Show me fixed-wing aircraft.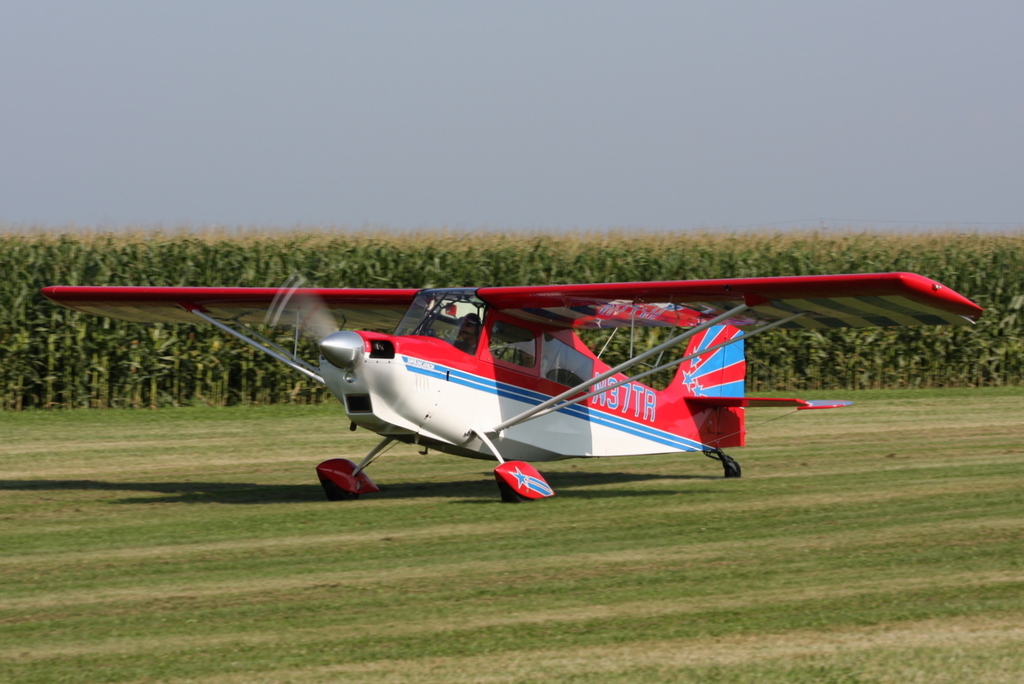
fixed-wing aircraft is here: 43,268,981,503.
